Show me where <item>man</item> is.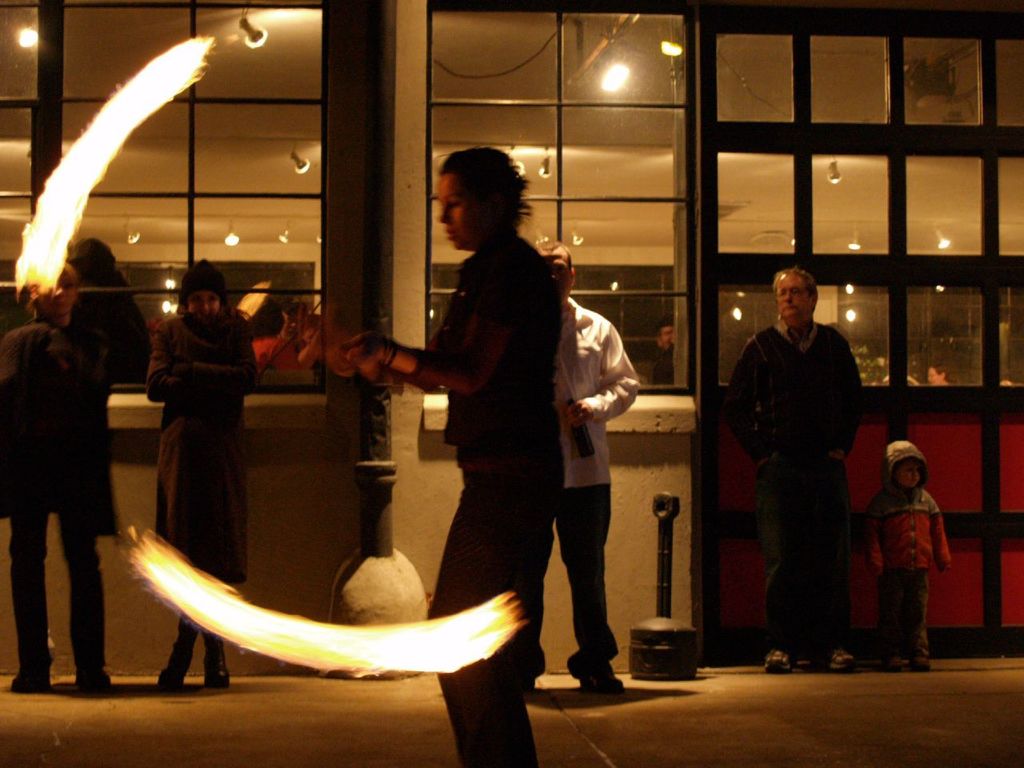
<item>man</item> is at crop(518, 238, 642, 698).
